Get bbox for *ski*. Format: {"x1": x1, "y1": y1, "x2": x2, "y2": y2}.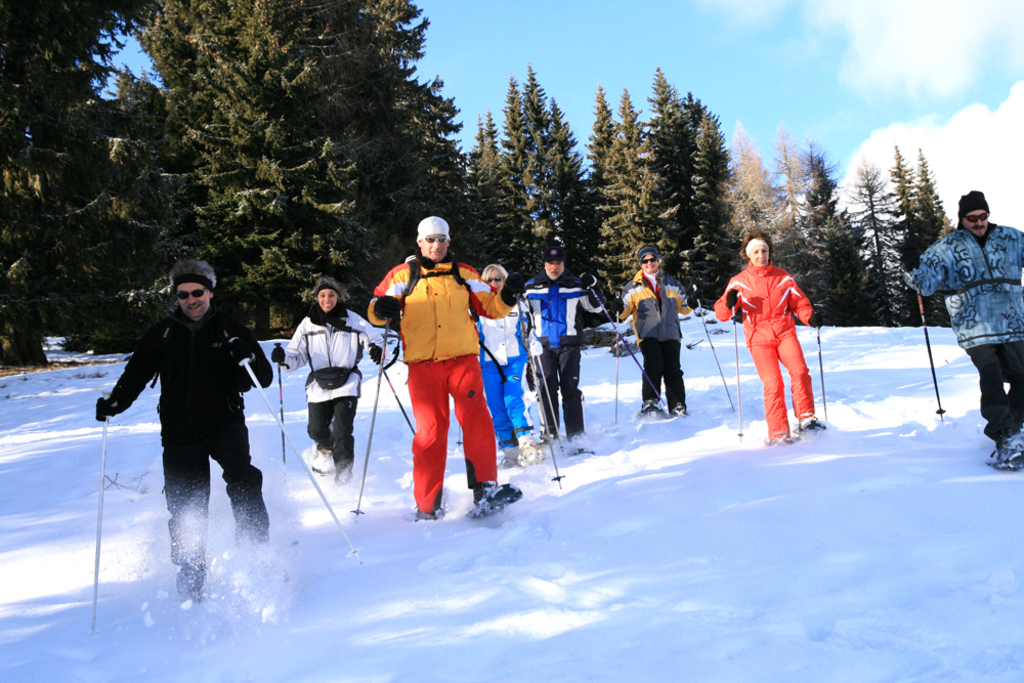
{"x1": 770, "y1": 437, "x2": 794, "y2": 446}.
